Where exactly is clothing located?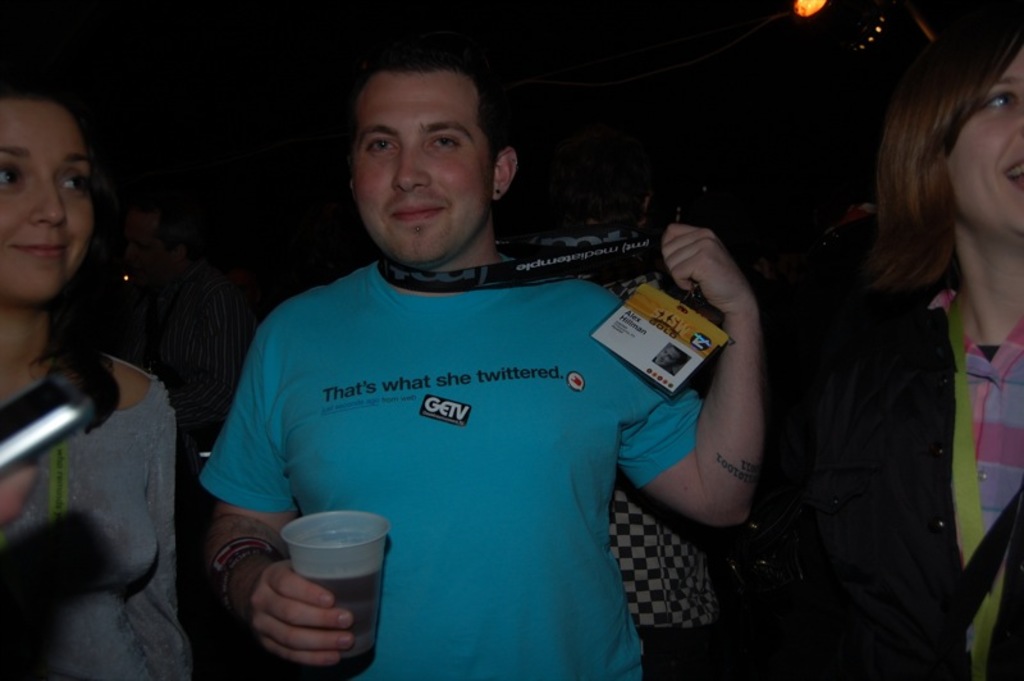
Its bounding box is <box>837,289,1023,680</box>.
